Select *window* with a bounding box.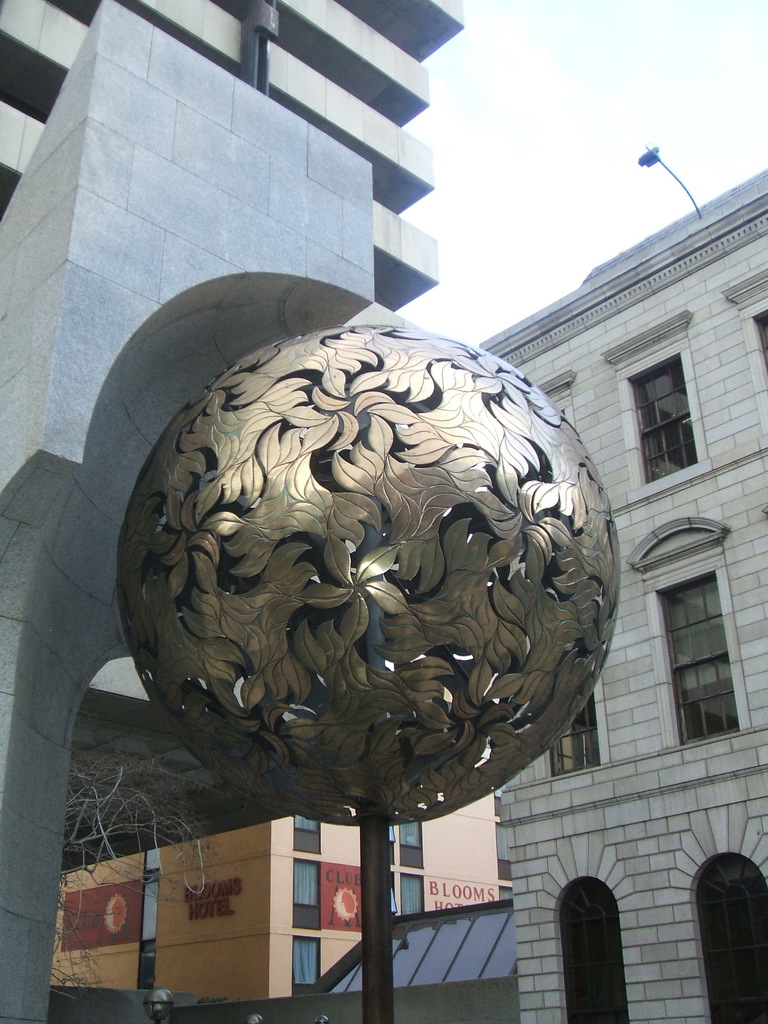
bbox=[560, 874, 623, 1023].
